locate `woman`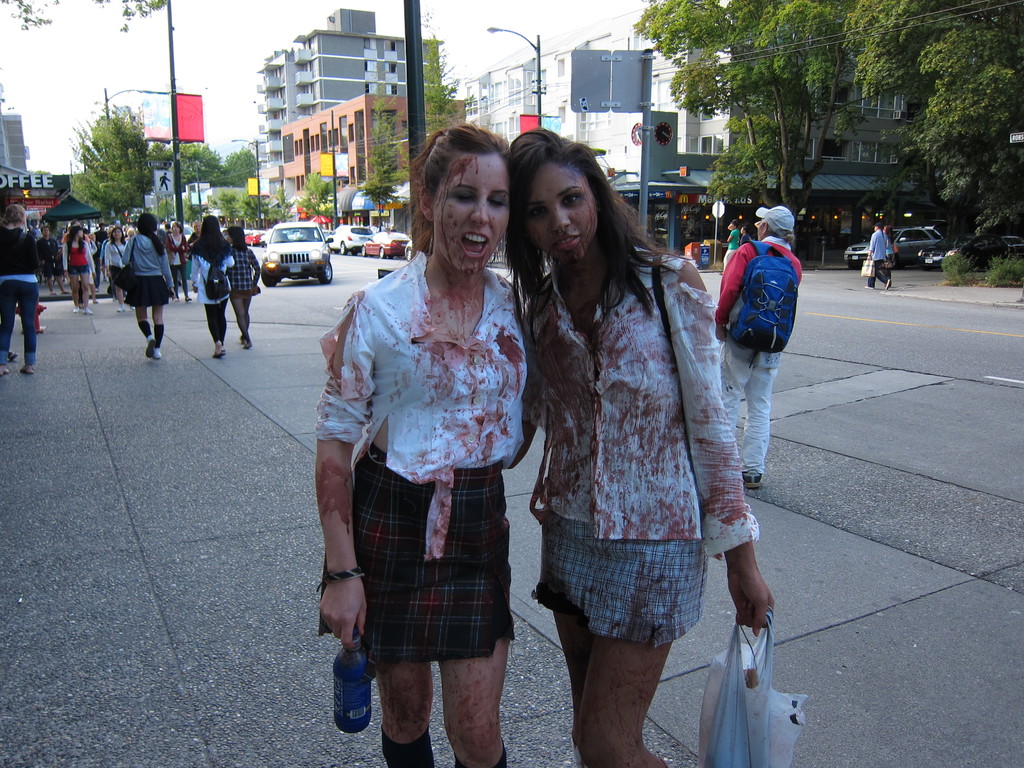
locate(190, 216, 235, 359)
